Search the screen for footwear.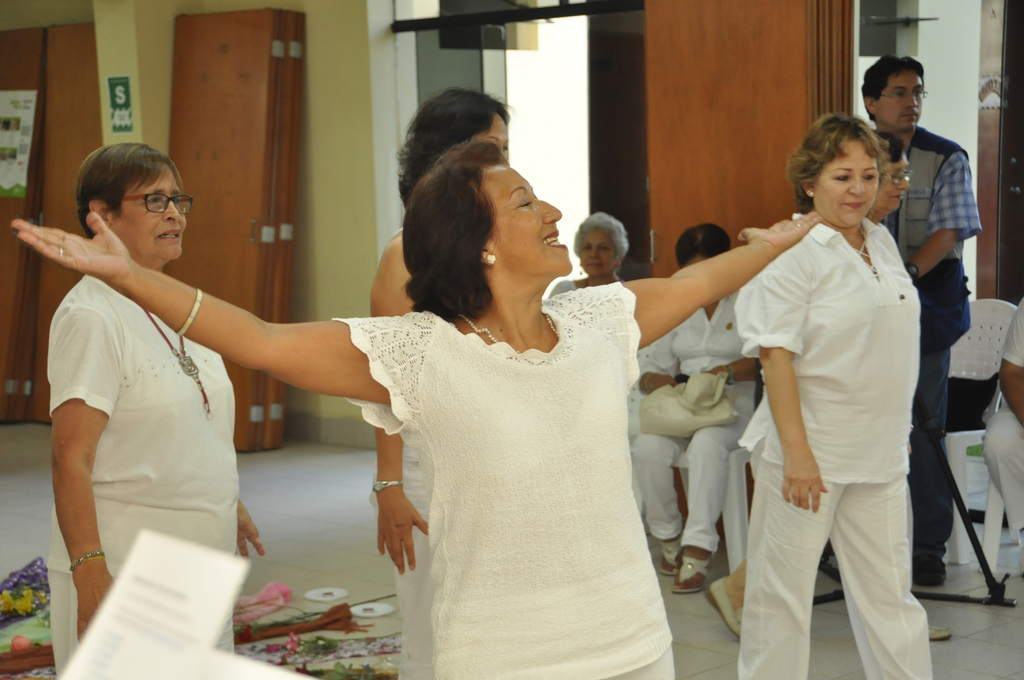
Found at region(911, 549, 950, 589).
